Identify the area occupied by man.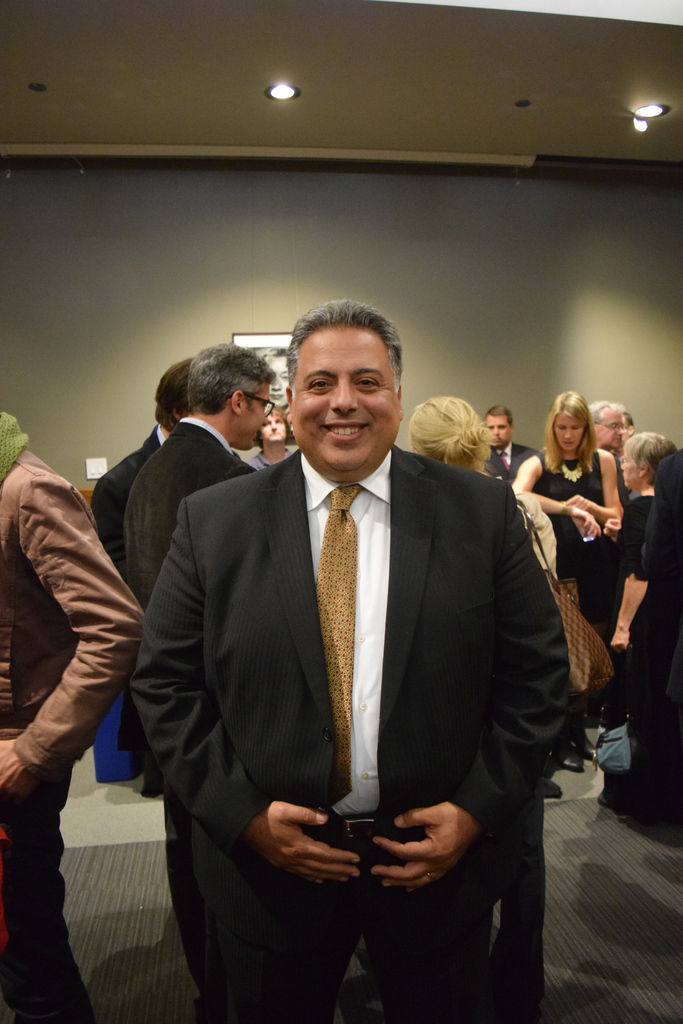
Area: (131,300,579,1005).
